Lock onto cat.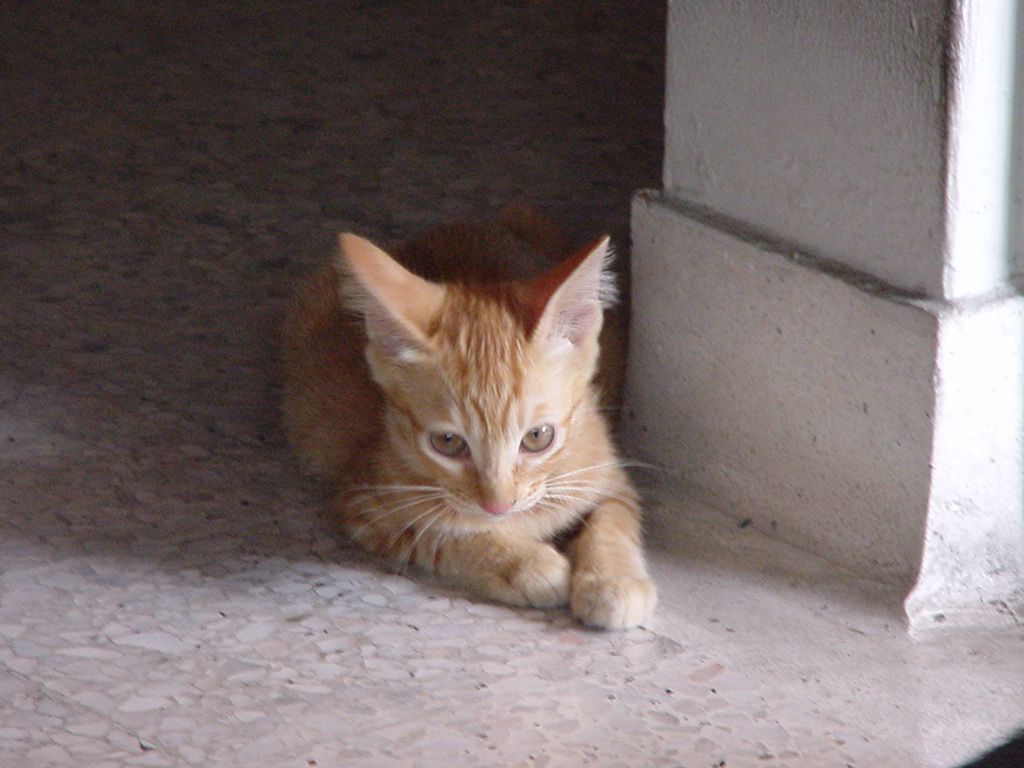
Locked: <region>260, 217, 677, 636</region>.
